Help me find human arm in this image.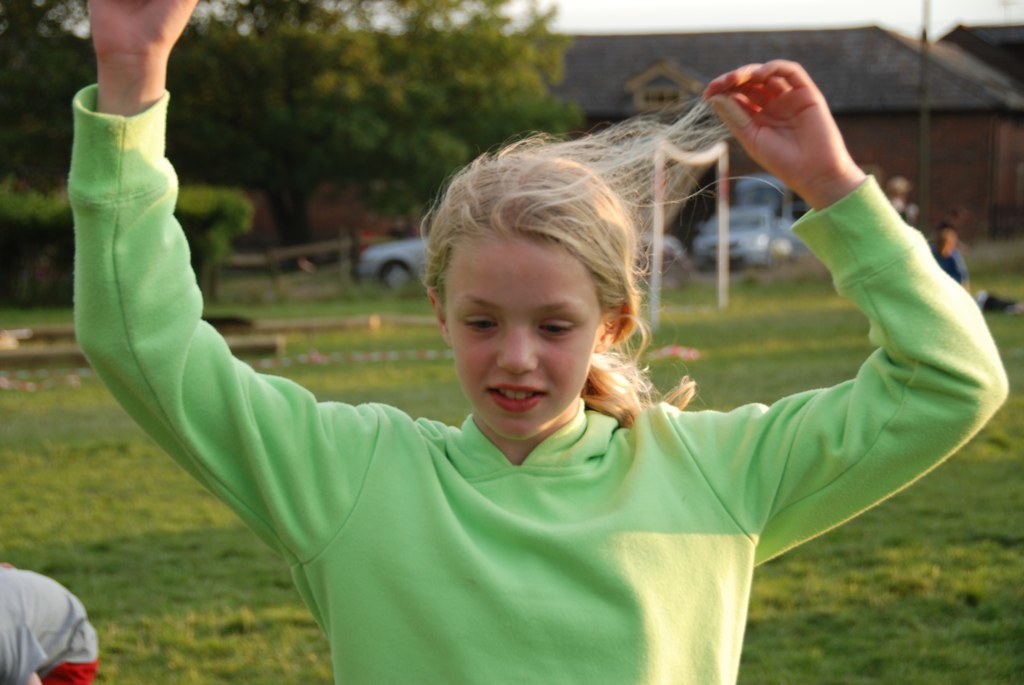
Found it: {"left": 659, "top": 56, "right": 1010, "bottom": 571}.
